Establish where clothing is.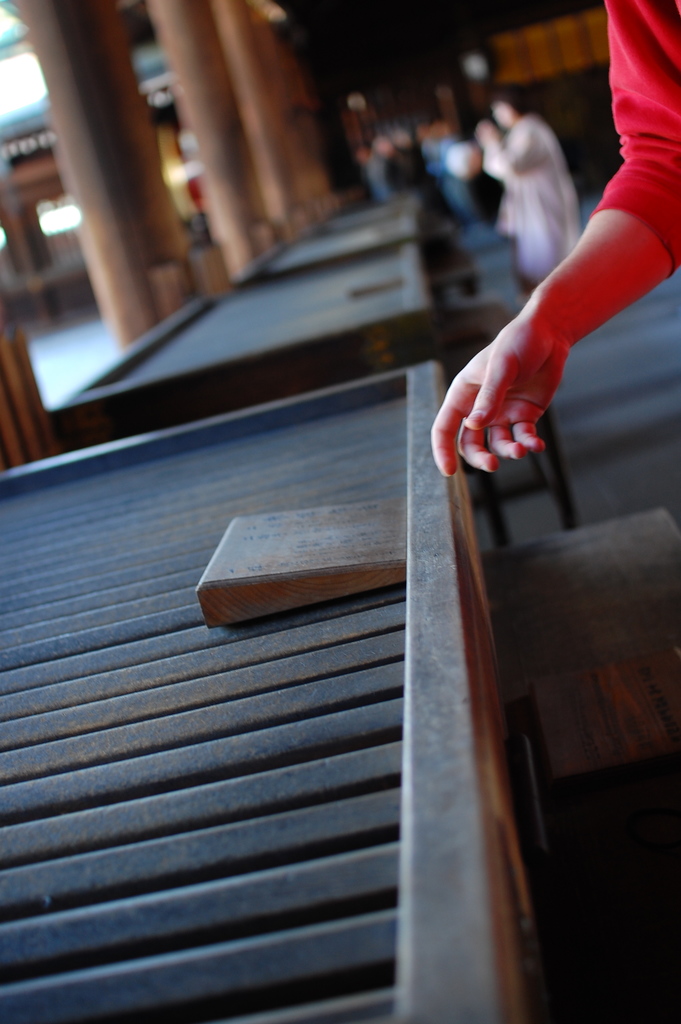
Established at Rect(478, 95, 600, 249).
